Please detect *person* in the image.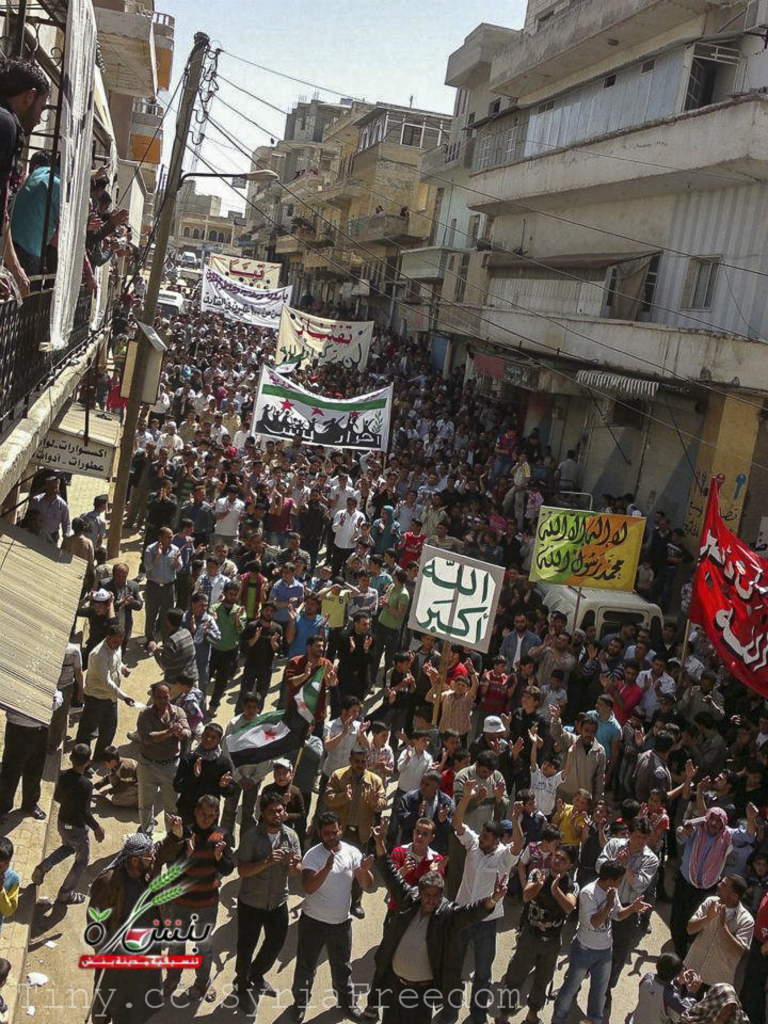
<box>499,844,579,1023</box>.
